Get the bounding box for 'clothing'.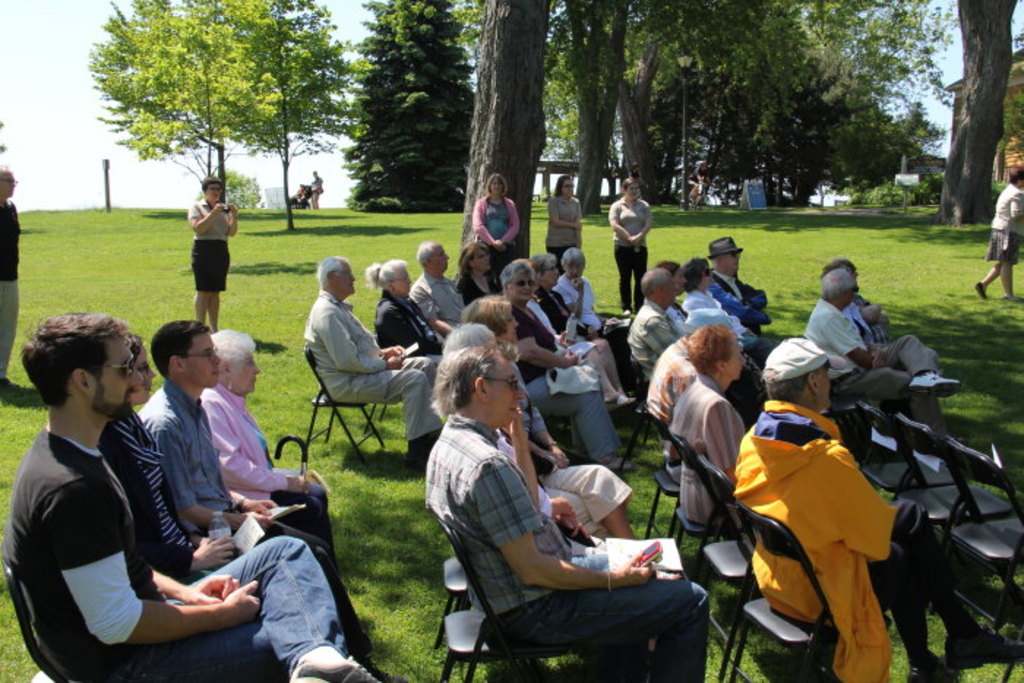
(187, 197, 230, 290).
